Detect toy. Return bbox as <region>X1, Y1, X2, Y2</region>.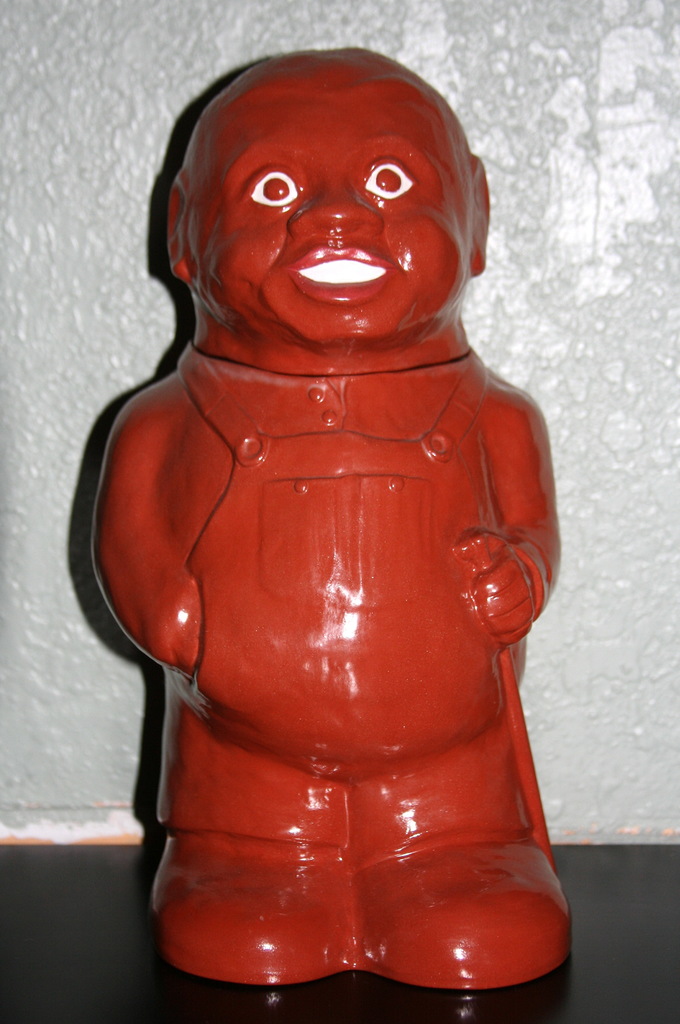
<region>101, 36, 564, 991</region>.
